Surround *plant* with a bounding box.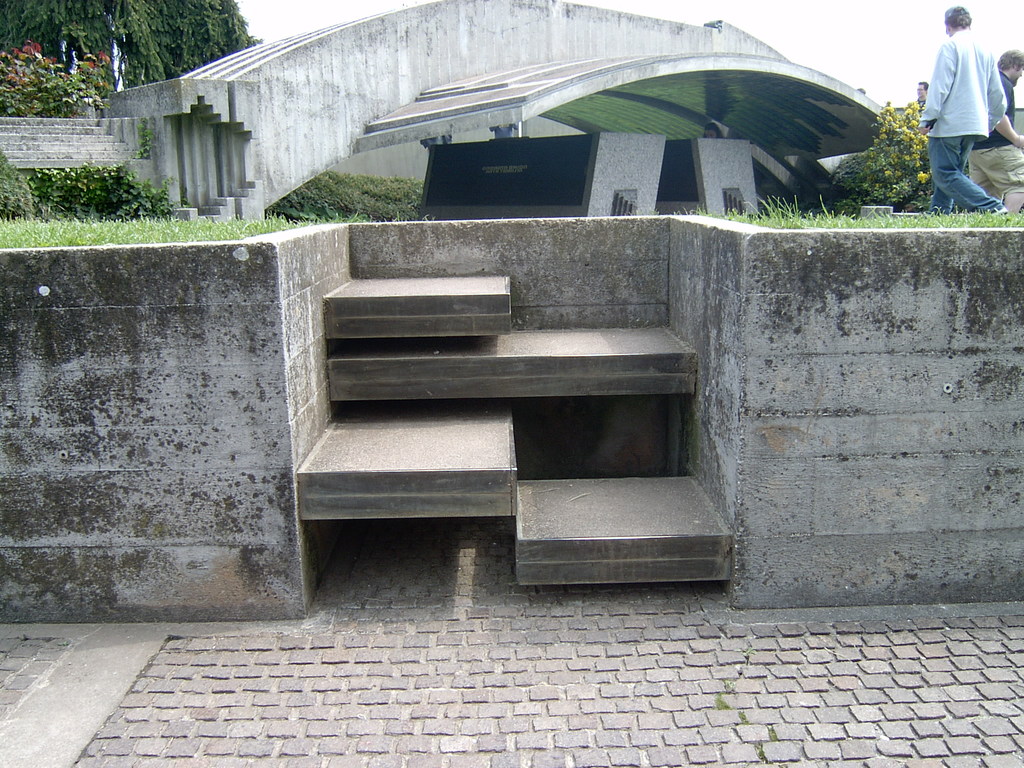
(left=88, top=163, right=166, bottom=225).
